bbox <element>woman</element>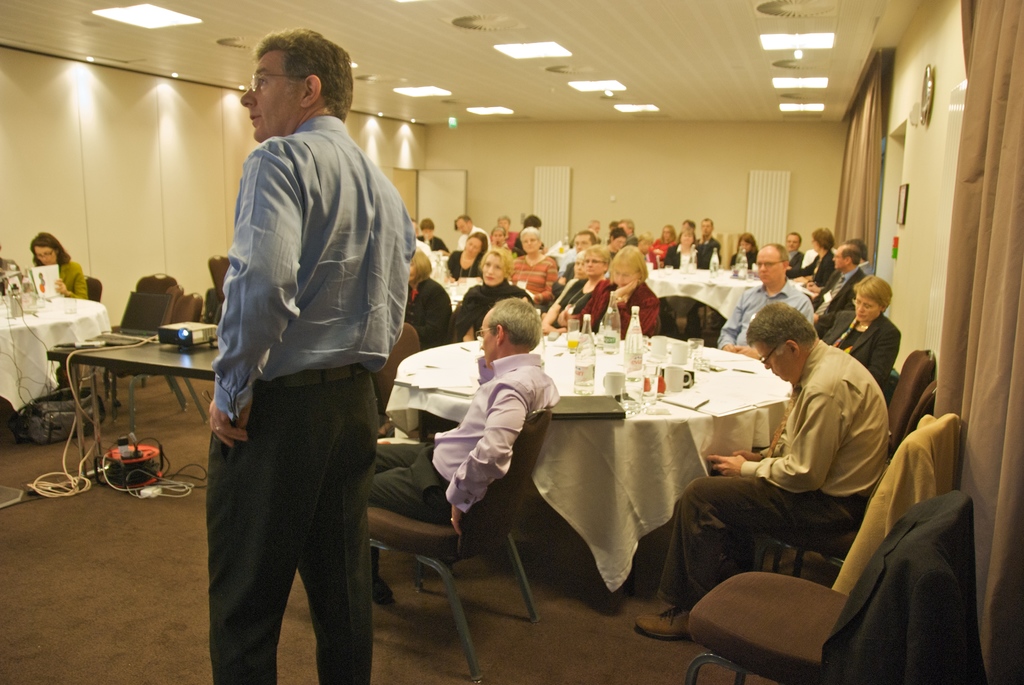
detection(535, 243, 615, 331)
